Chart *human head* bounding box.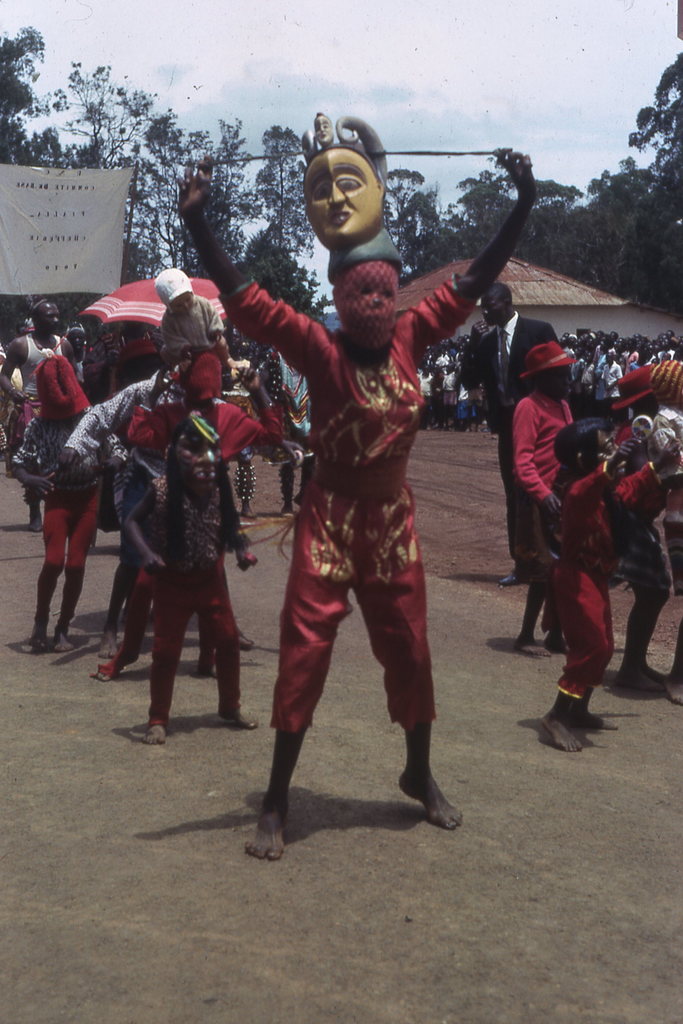
Charted: (left=621, top=365, right=654, bottom=414).
